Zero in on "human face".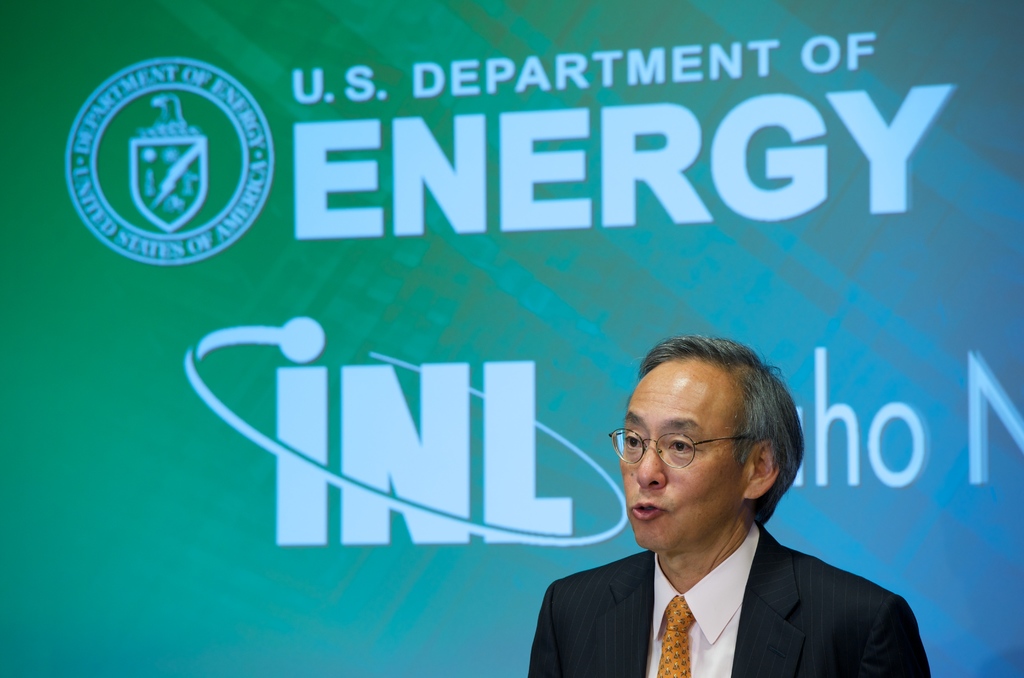
Zeroed in: (left=618, top=362, right=748, bottom=558).
